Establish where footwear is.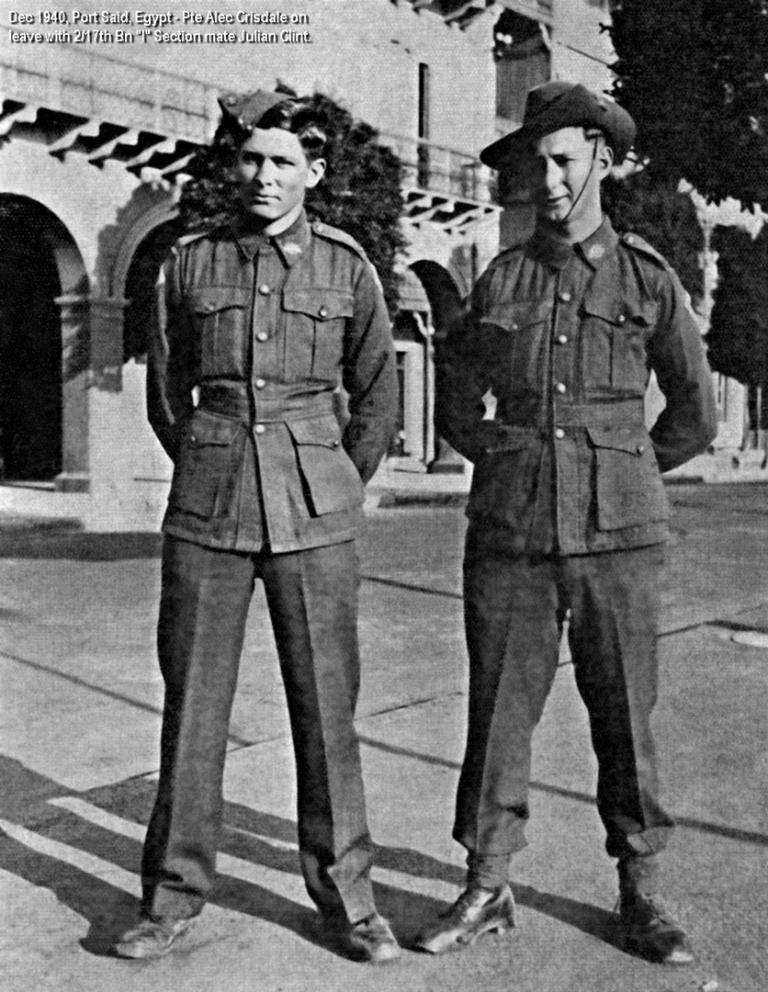
Established at box(410, 882, 513, 955).
